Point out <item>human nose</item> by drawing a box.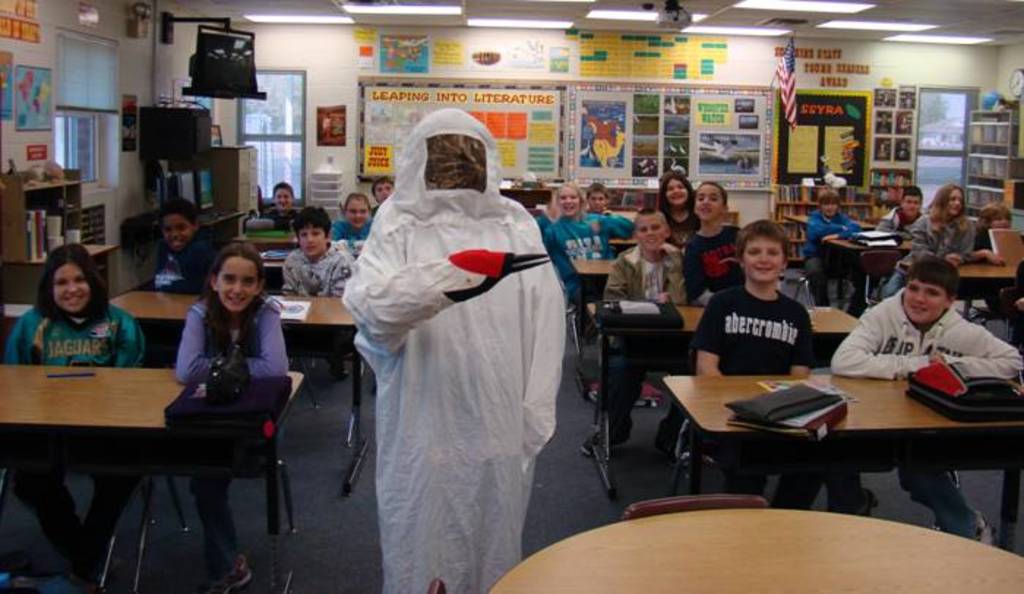
{"left": 377, "top": 186, "right": 391, "bottom": 198}.
